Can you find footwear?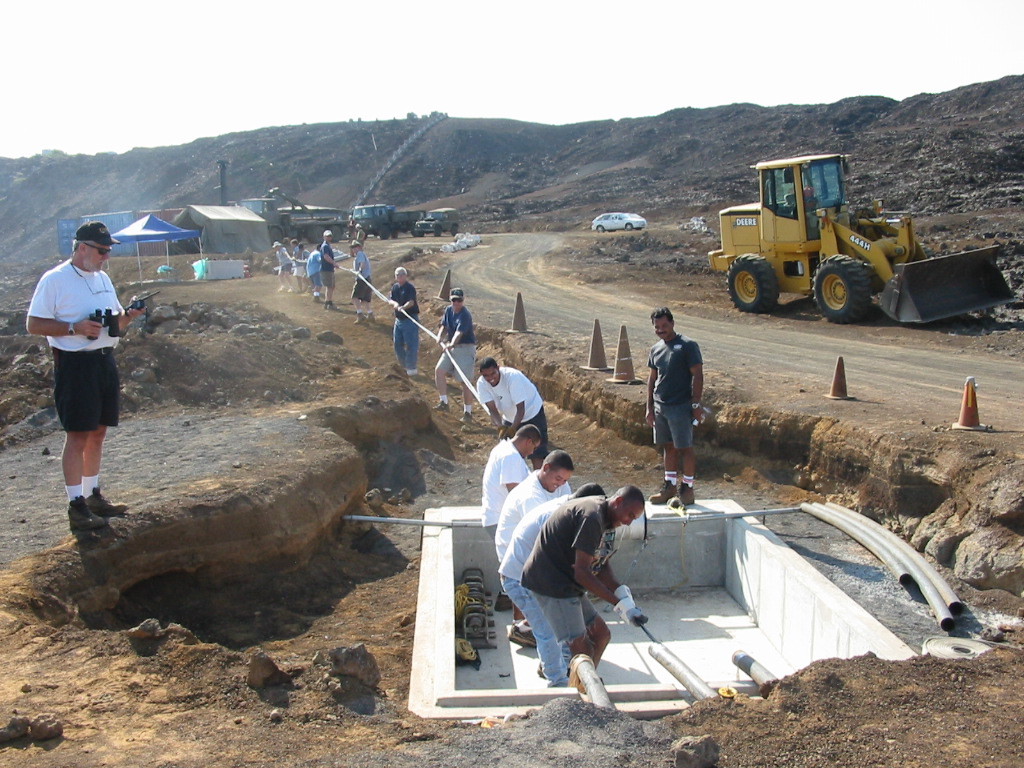
Yes, bounding box: bbox(66, 497, 108, 534).
